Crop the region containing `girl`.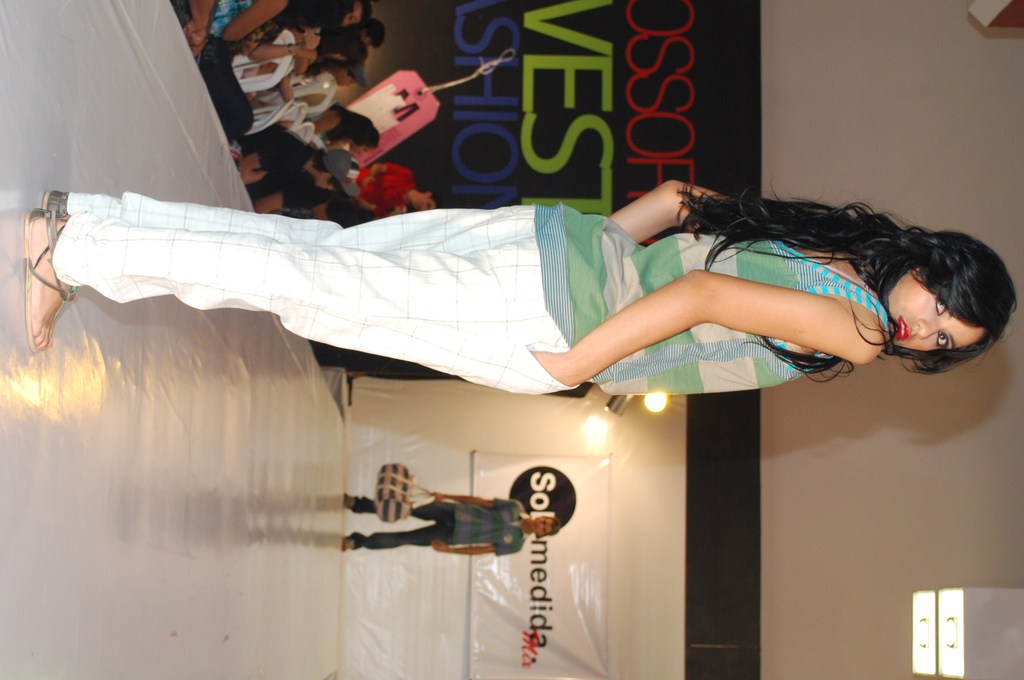
Crop region: <box>22,182,1018,393</box>.
